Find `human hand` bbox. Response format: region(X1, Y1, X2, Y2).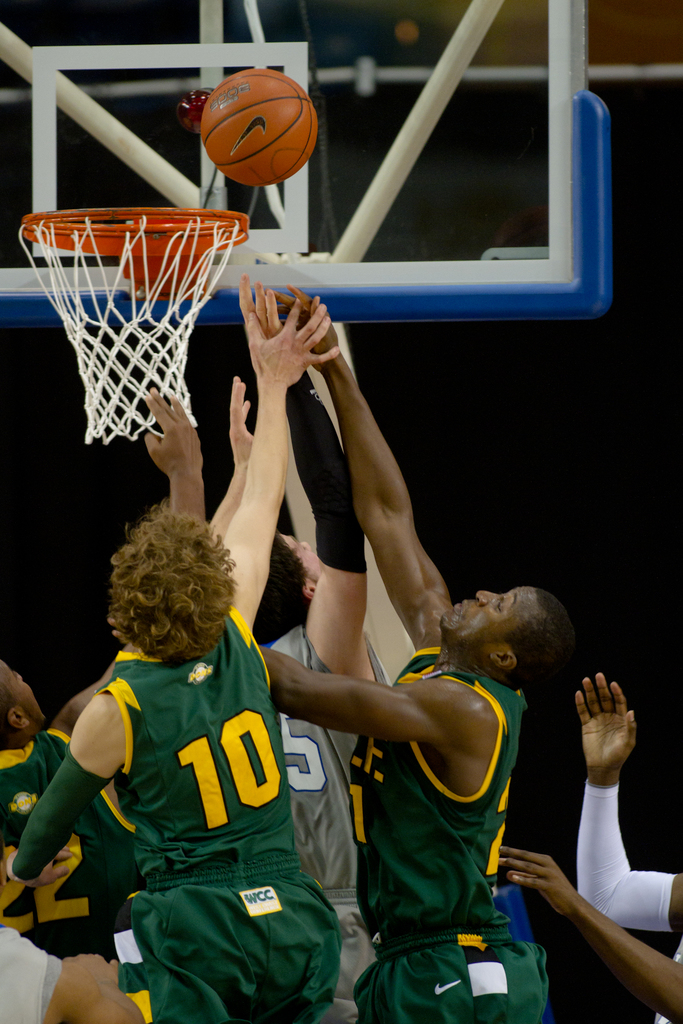
region(581, 685, 650, 804).
